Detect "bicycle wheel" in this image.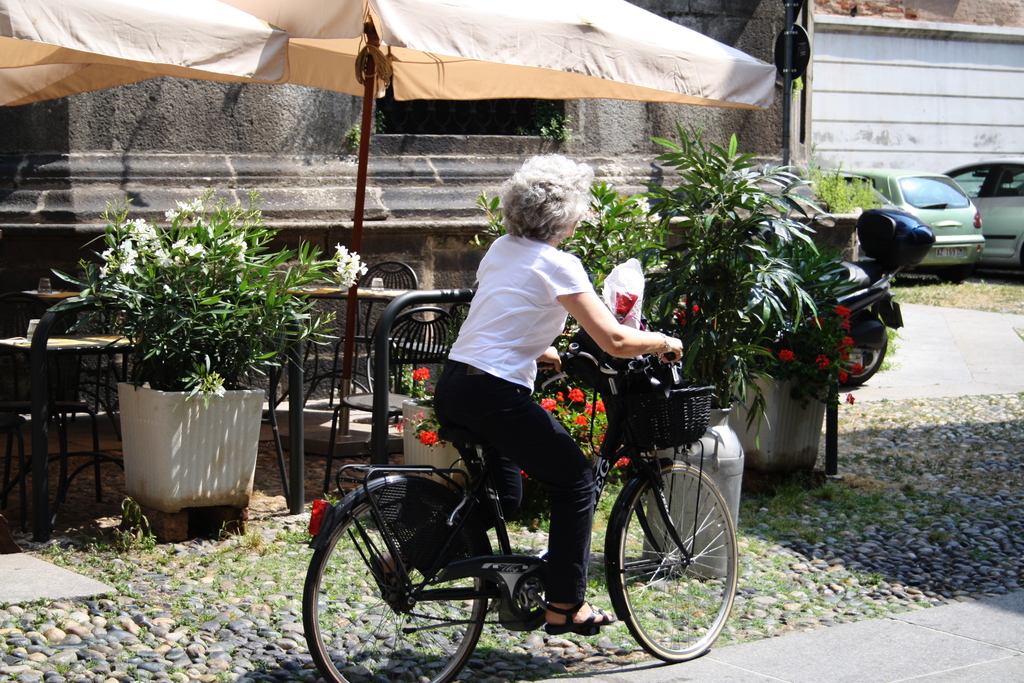
Detection: x1=609 y1=465 x2=736 y2=664.
